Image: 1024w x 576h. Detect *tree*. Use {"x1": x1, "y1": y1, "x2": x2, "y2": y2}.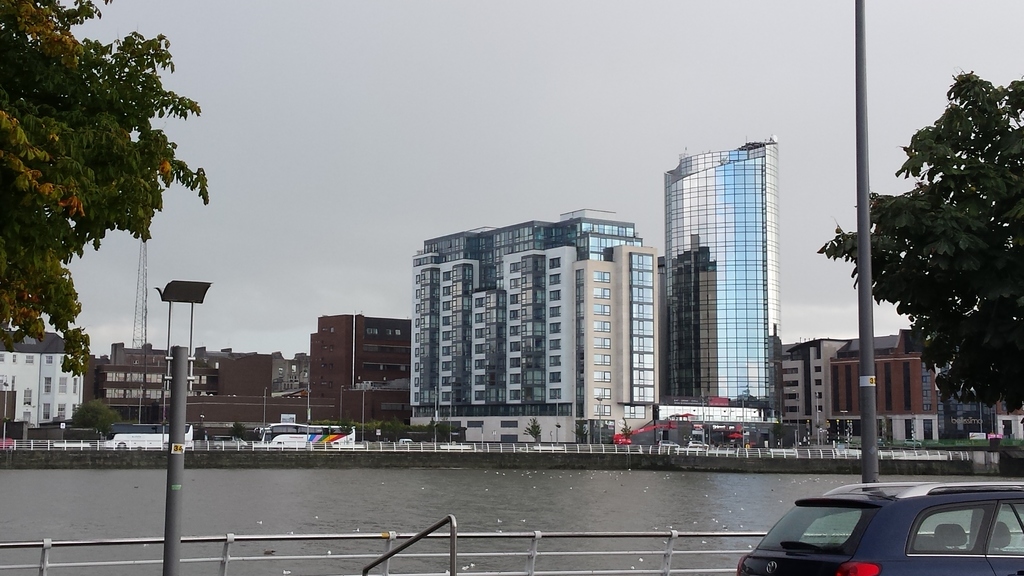
{"x1": 816, "y1": 62, "x2": 1023, "y2": 416}.
